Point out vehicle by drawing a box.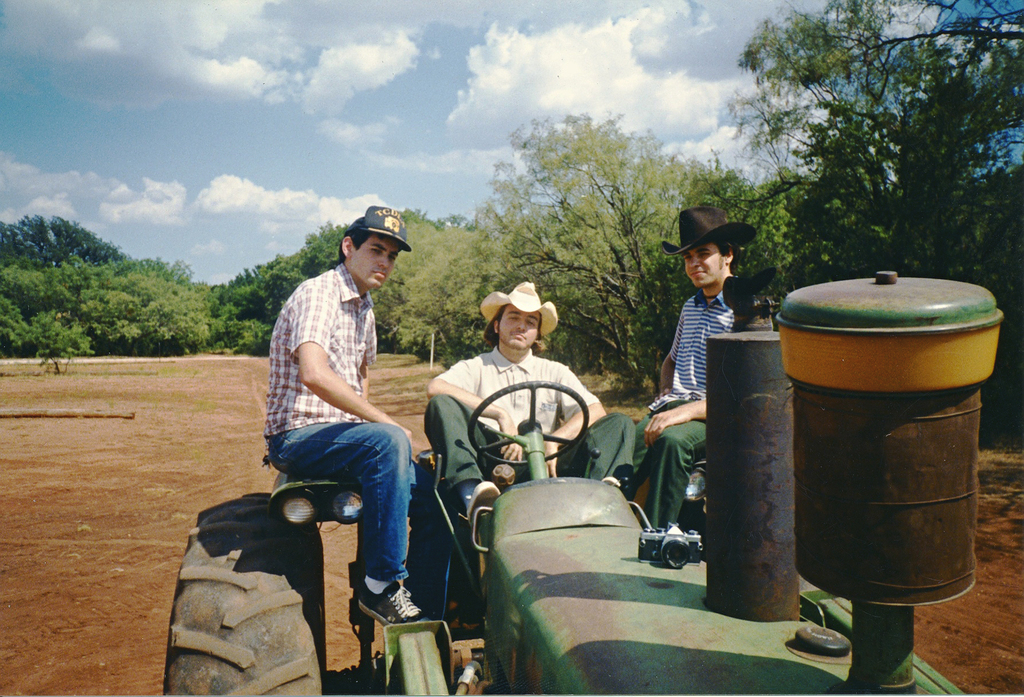
{"left": 165, "top": 268, "right": 1004, "bottom": 696}.
